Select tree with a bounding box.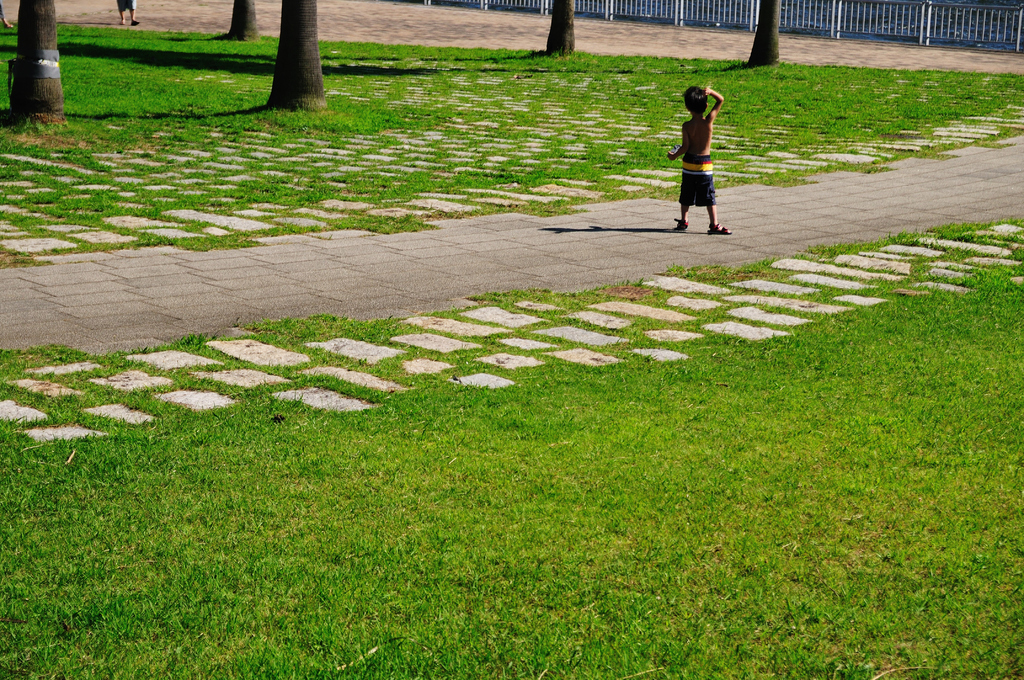
bbox=(6, 0, 70, 131).
